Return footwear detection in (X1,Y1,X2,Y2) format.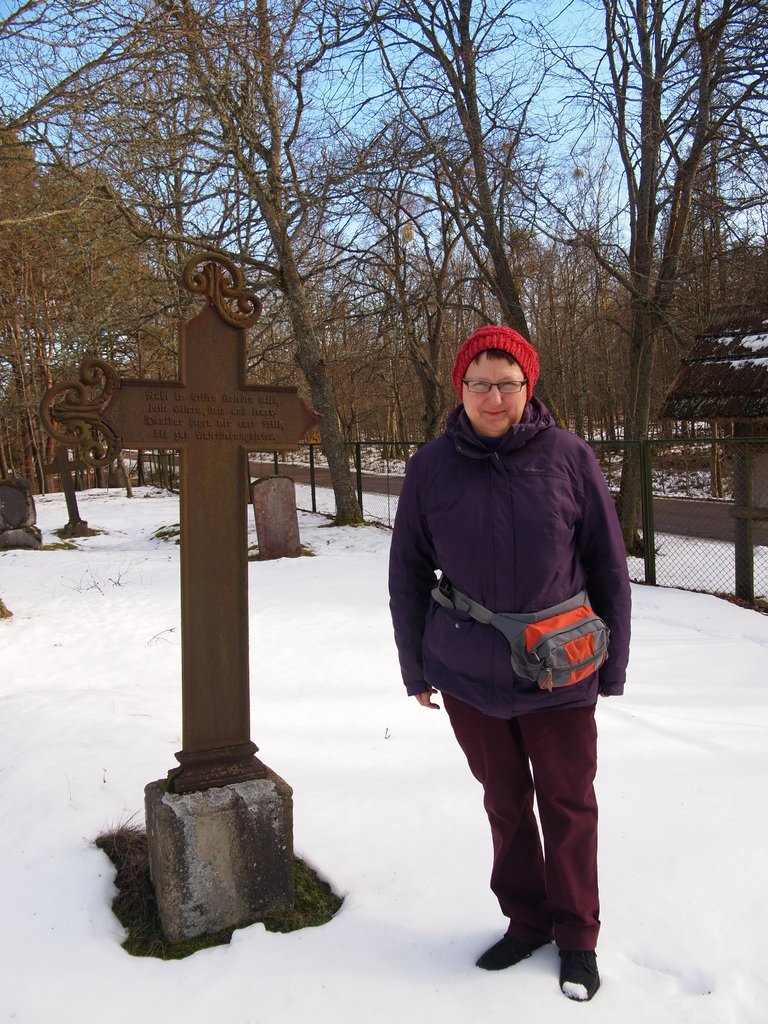
(557,949,601,1000).
